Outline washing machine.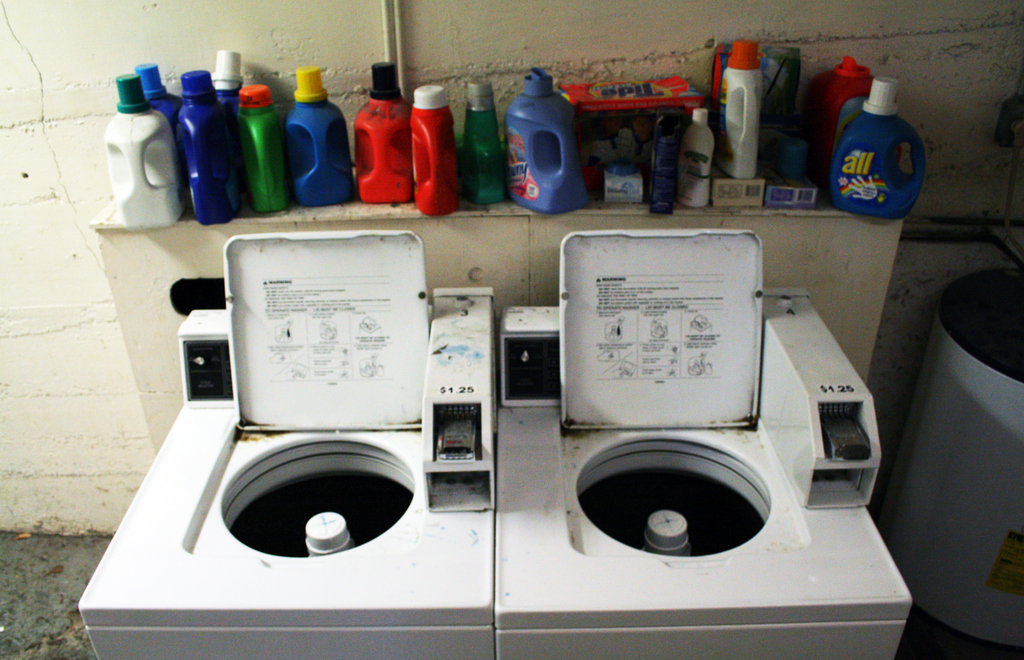
Outline: l=73, t=224, r=495, b=659.
